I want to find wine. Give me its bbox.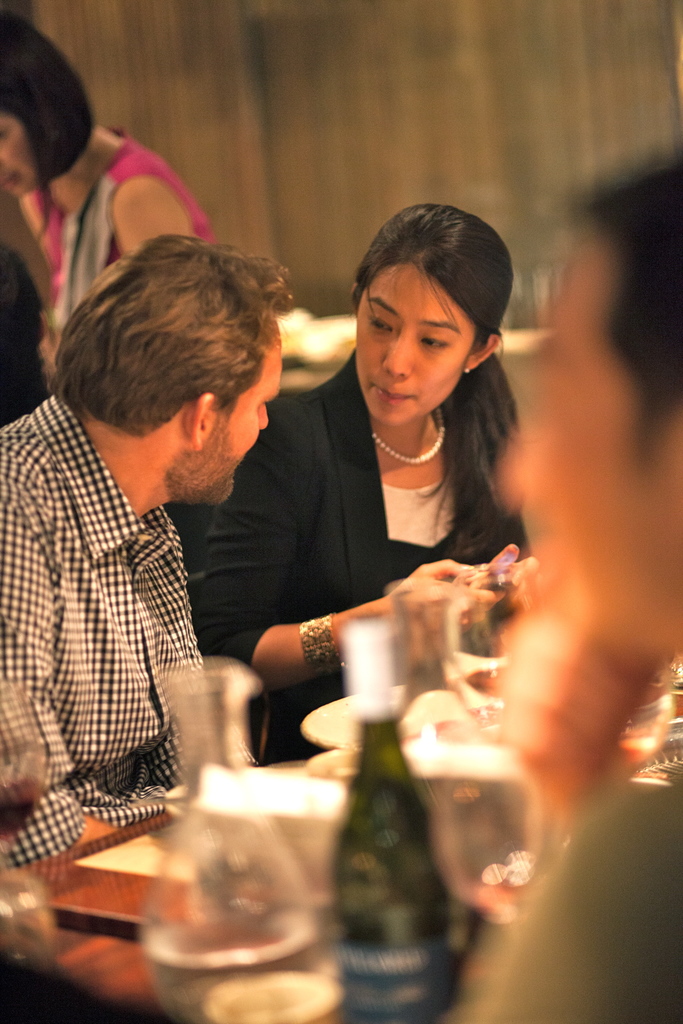
detection(330, 615, 451, 1023).
